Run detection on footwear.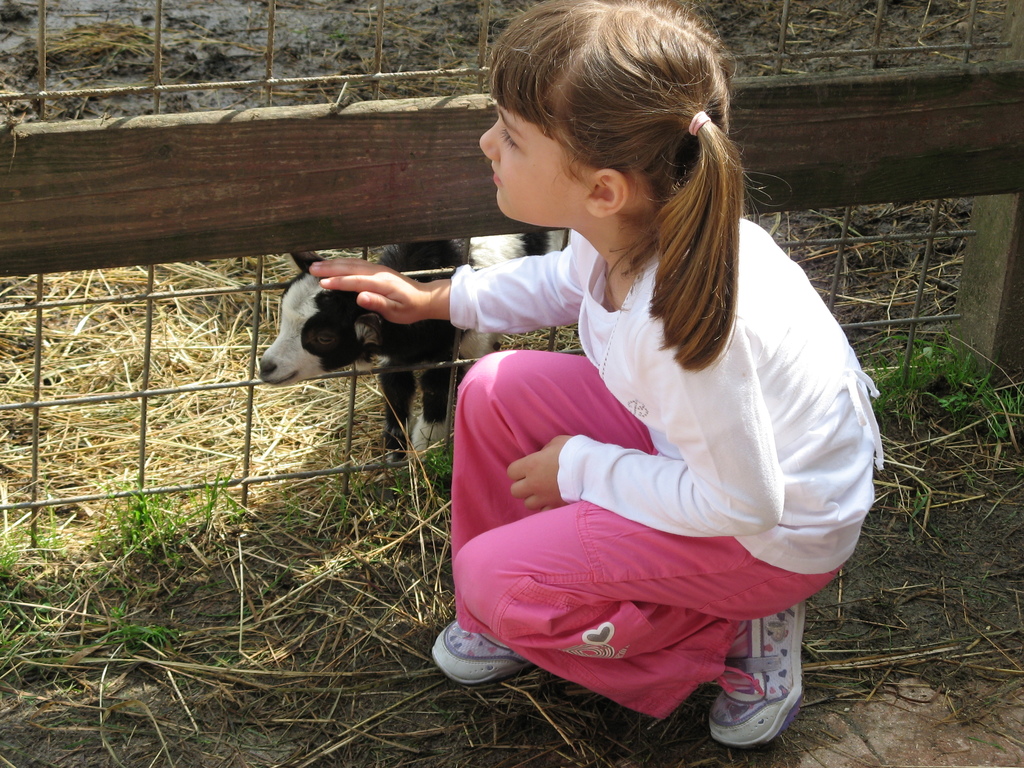
Result: pyautogui.locateOnScreen(432, 622, 527, 685).
